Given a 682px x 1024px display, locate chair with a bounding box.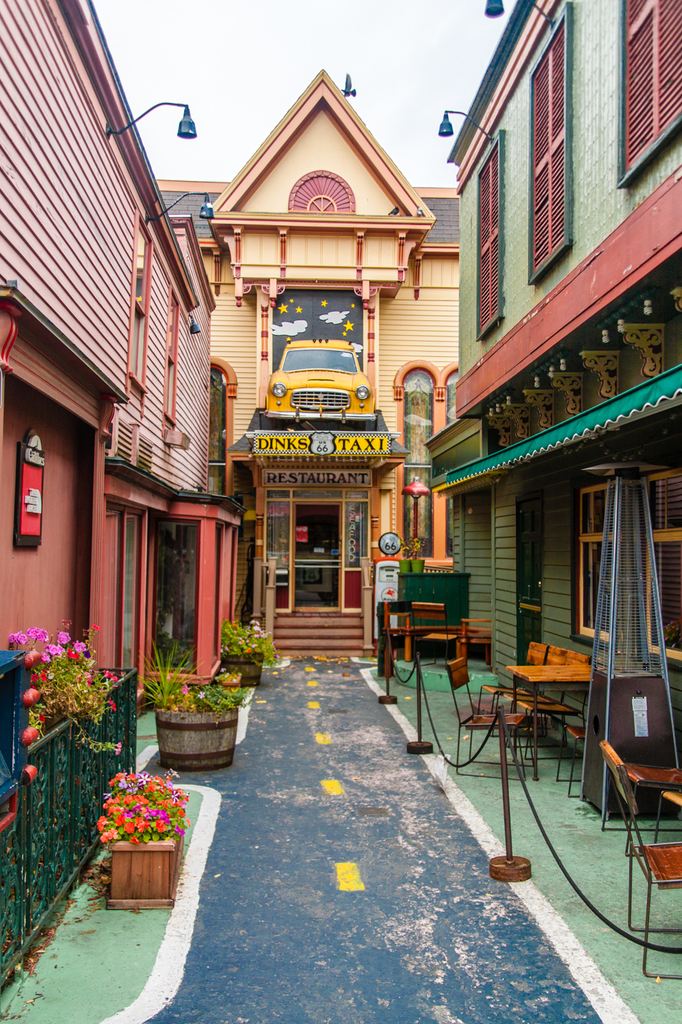
Located: 448, 657, 527, 776.
